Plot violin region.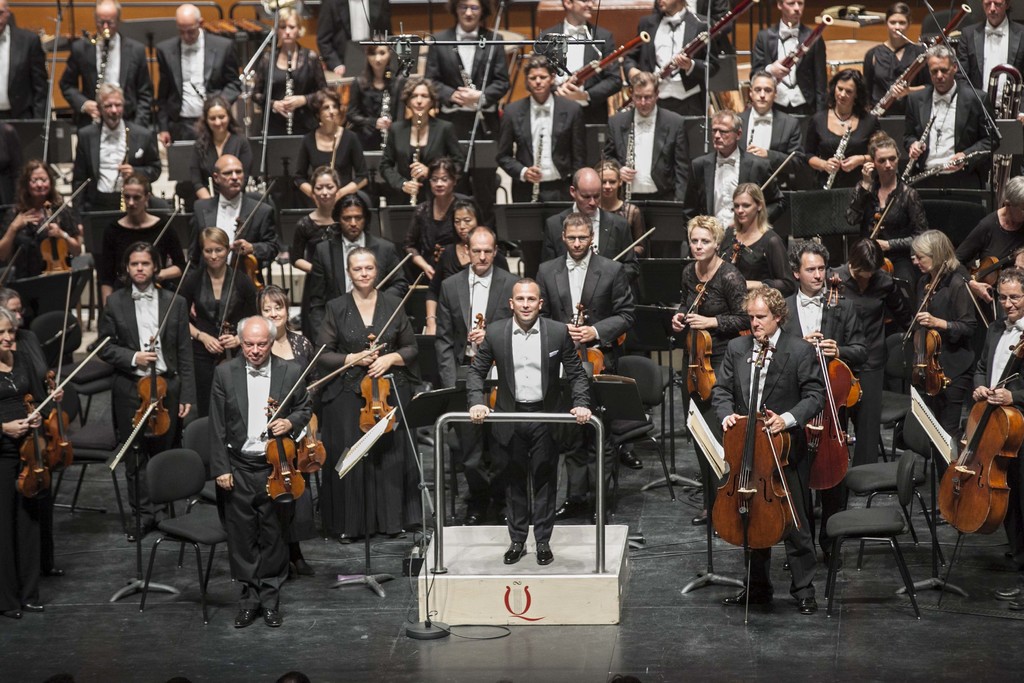
Plotted at 129, 257, 191, 440.
